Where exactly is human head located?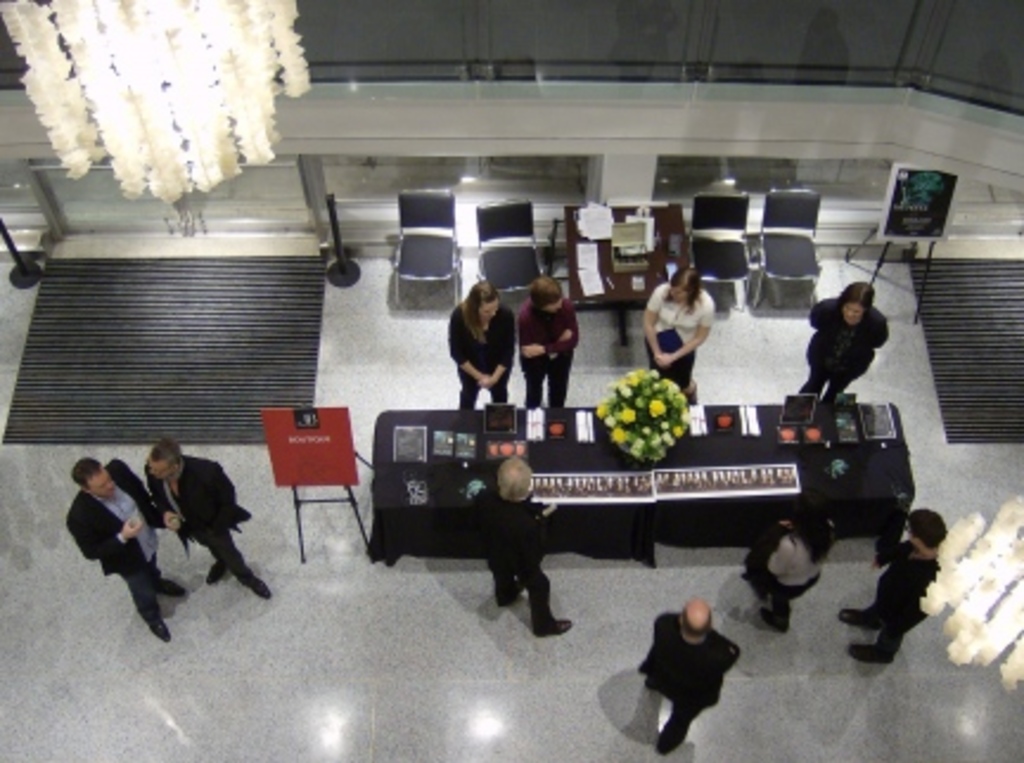
Its bounding box is left=491, top=455, right=531, bottom=500.
